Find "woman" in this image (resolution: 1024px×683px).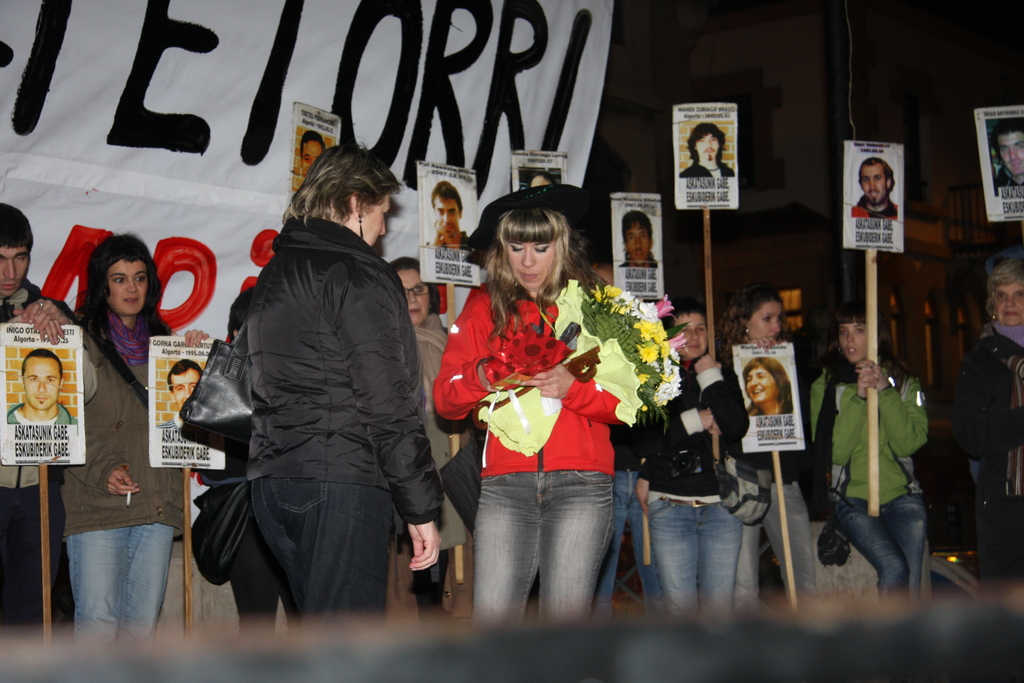
{"x1": 742, "y1": 357, "x2": 801, "y2": 415}.
